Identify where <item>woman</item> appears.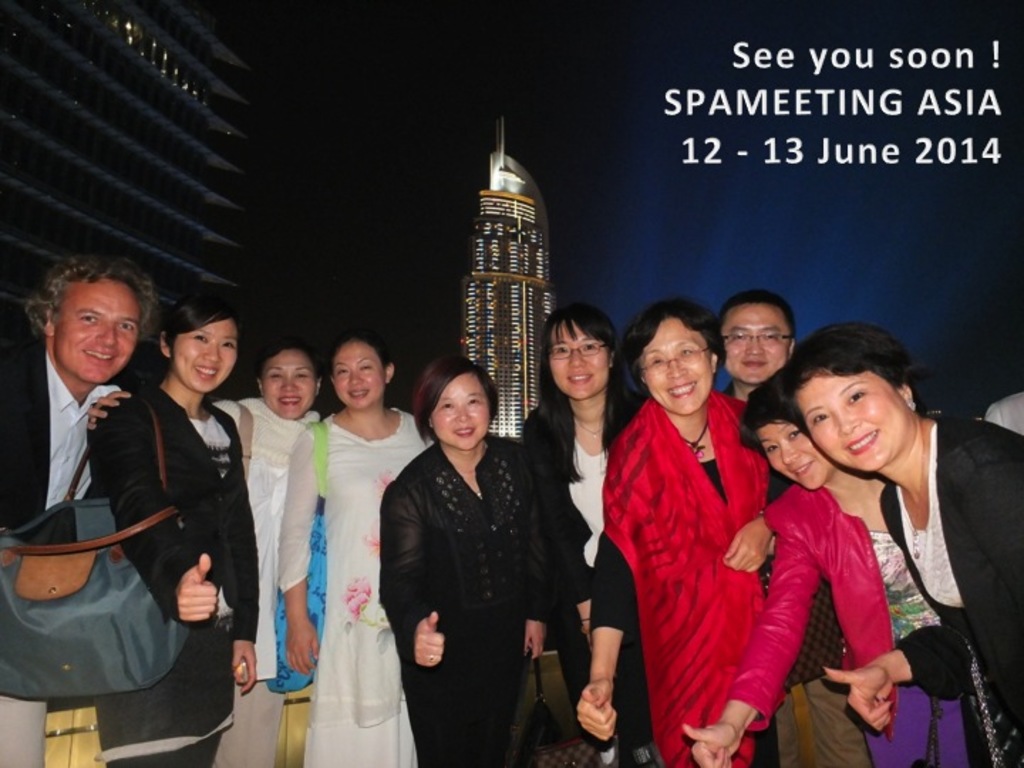
Appears at {"x1": 82, "y1": 340, "x2": 333, "y2": 761}.
